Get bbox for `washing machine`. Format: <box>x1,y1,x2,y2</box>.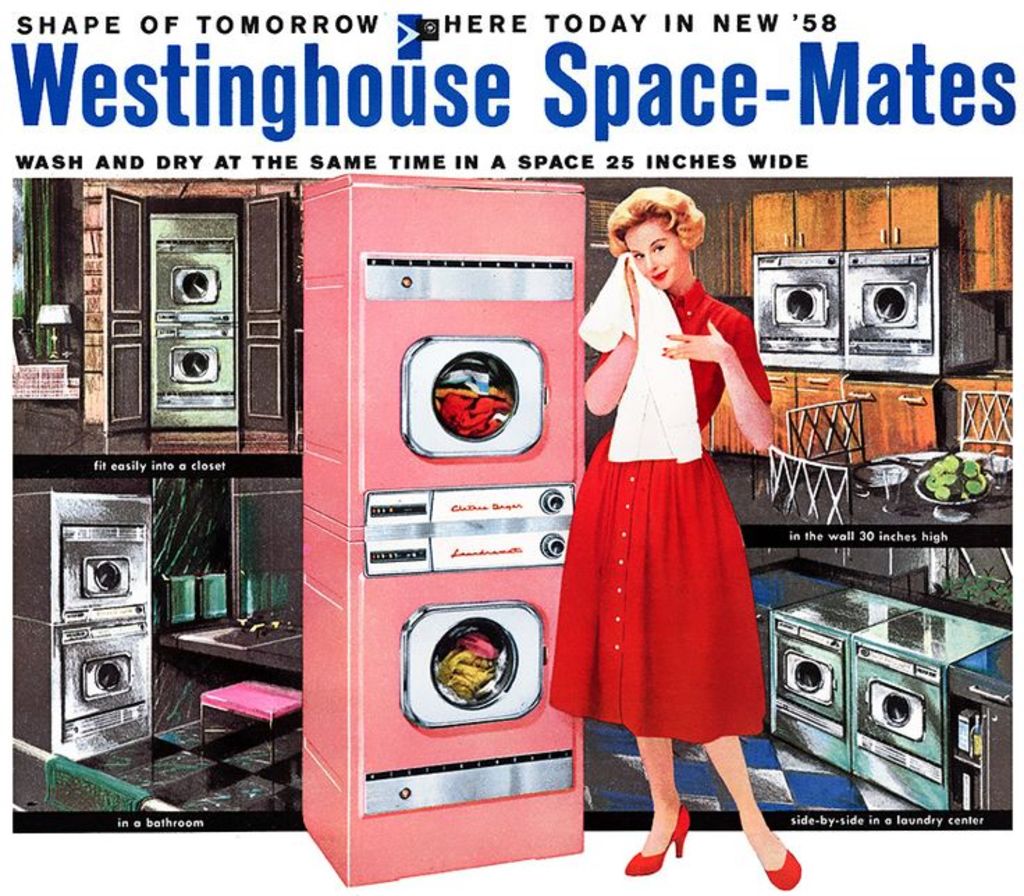
<box>765,573,917,781</box>.
